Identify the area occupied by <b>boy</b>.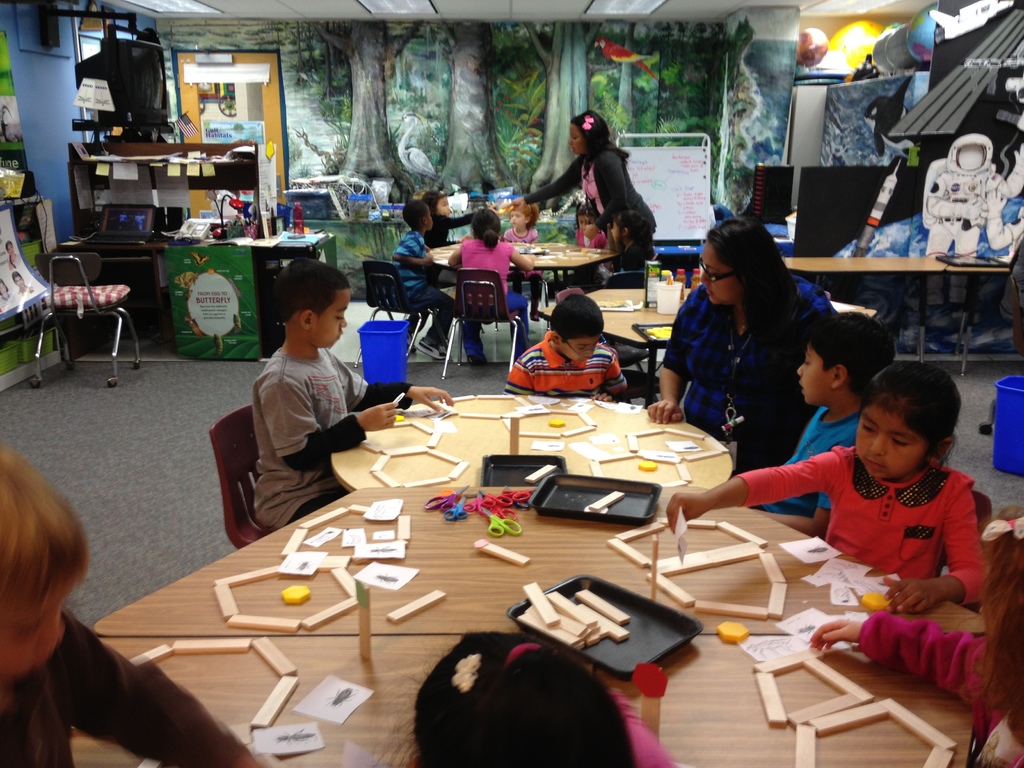
Area: [x1=391, y1=202, x2=458, y2=362].
